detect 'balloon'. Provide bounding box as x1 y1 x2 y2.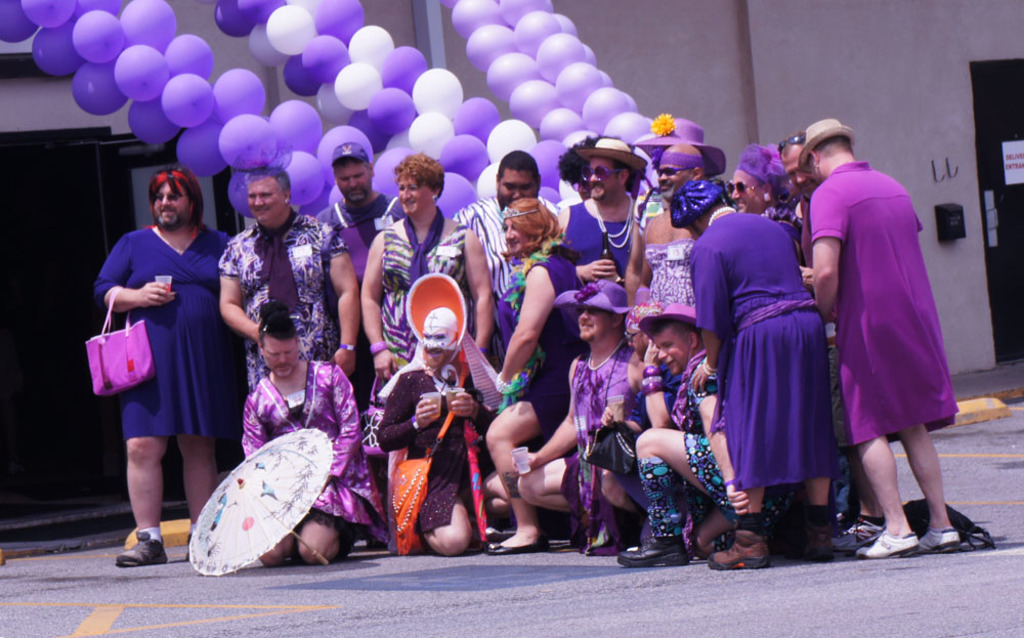
350 122 386 154.
